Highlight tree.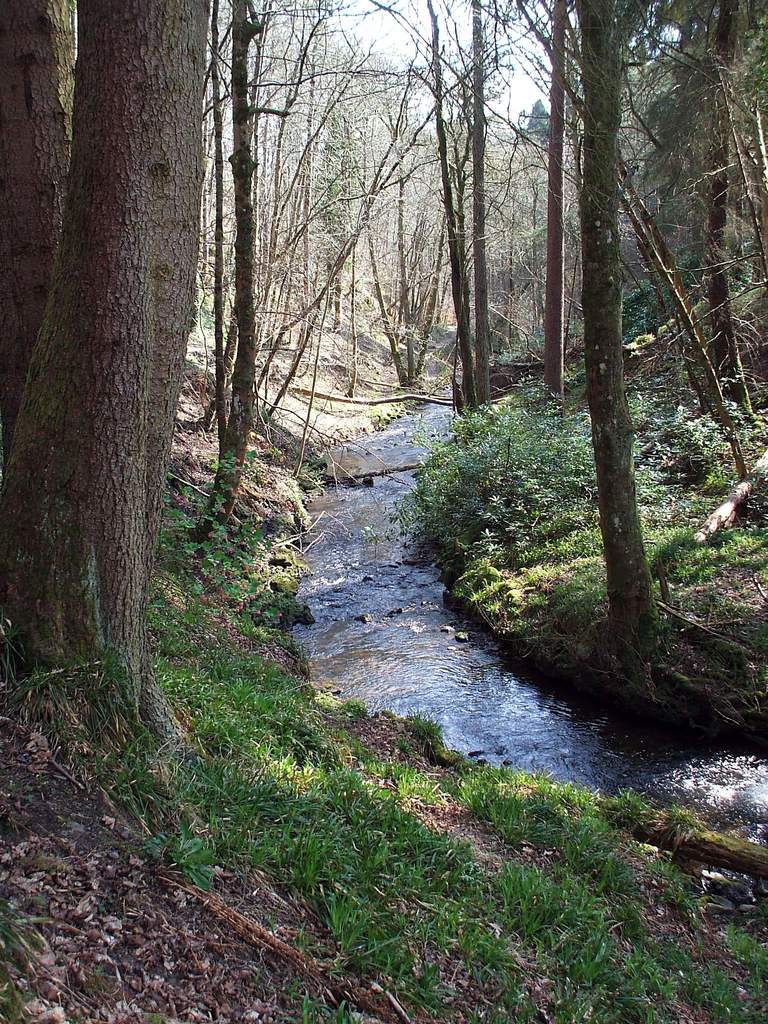
Highlighted region: bbox=(0, 0, 204, 735).
